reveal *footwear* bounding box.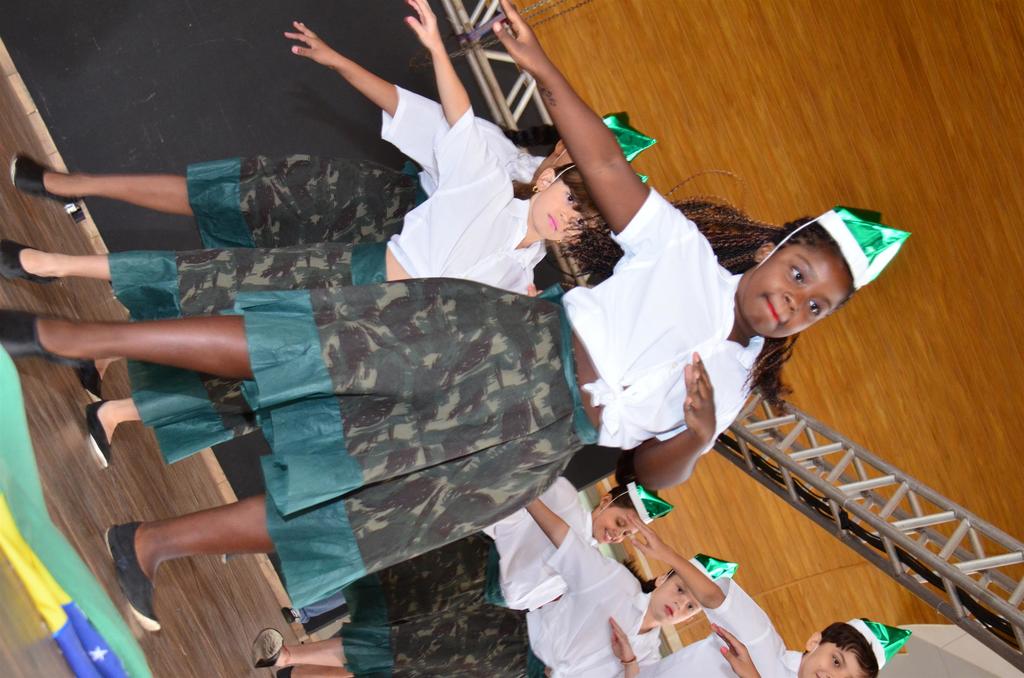
Revealed: BBox(0, 238, 57, 281).
